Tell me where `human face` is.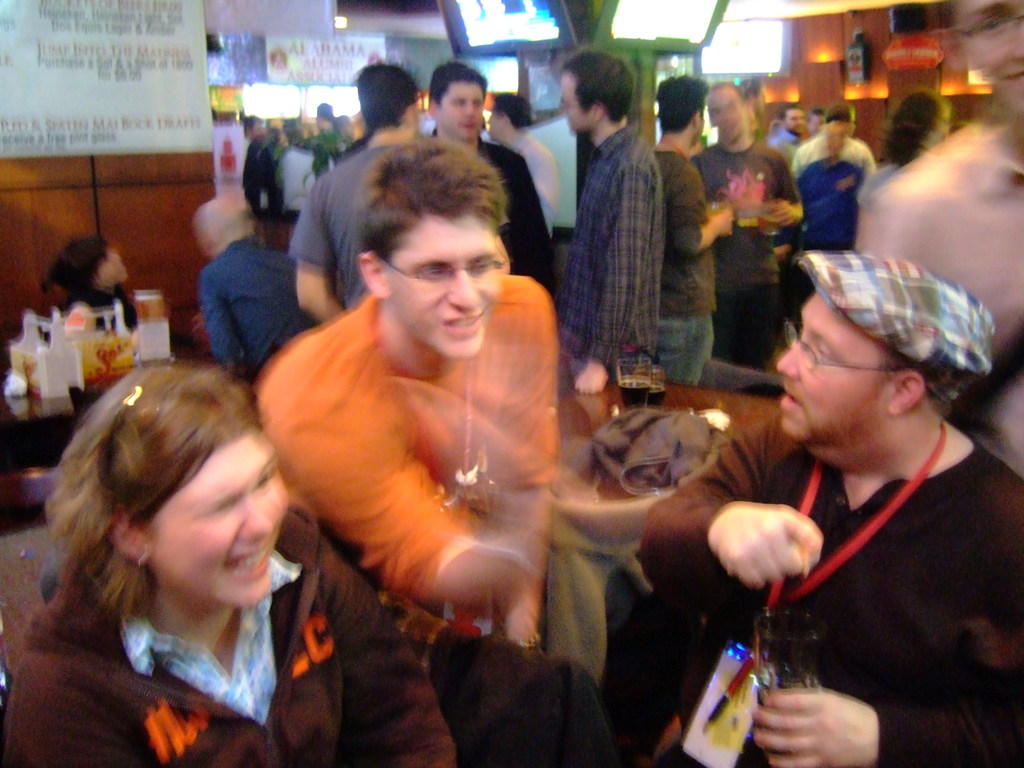
`human face` is at locate(381, 207, 504, 360).
